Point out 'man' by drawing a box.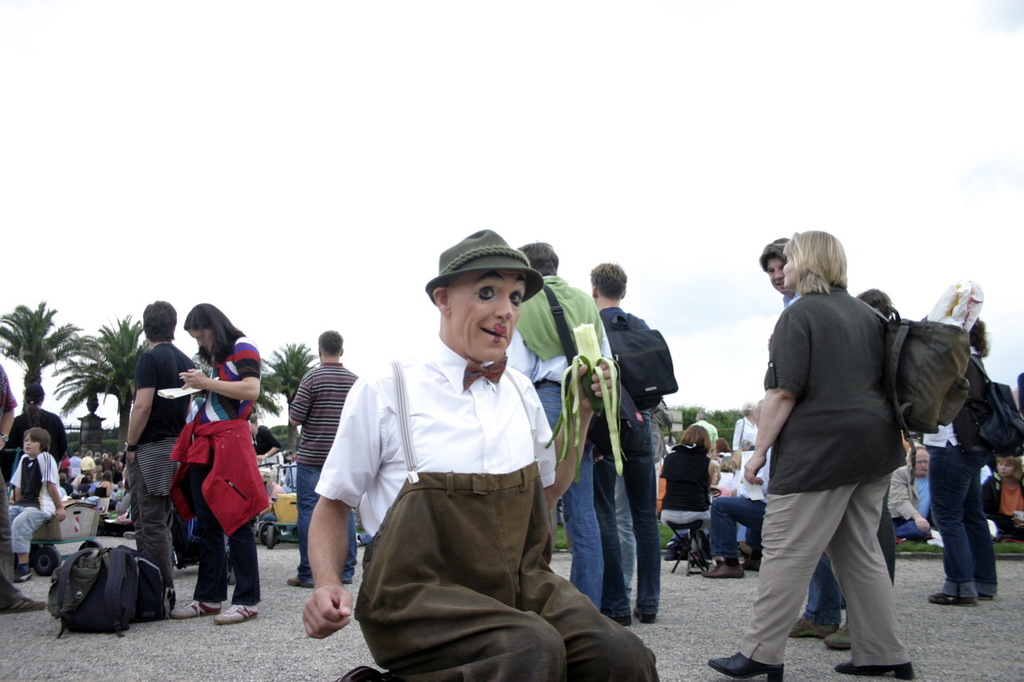
rect(302, 225, 672, 681).
